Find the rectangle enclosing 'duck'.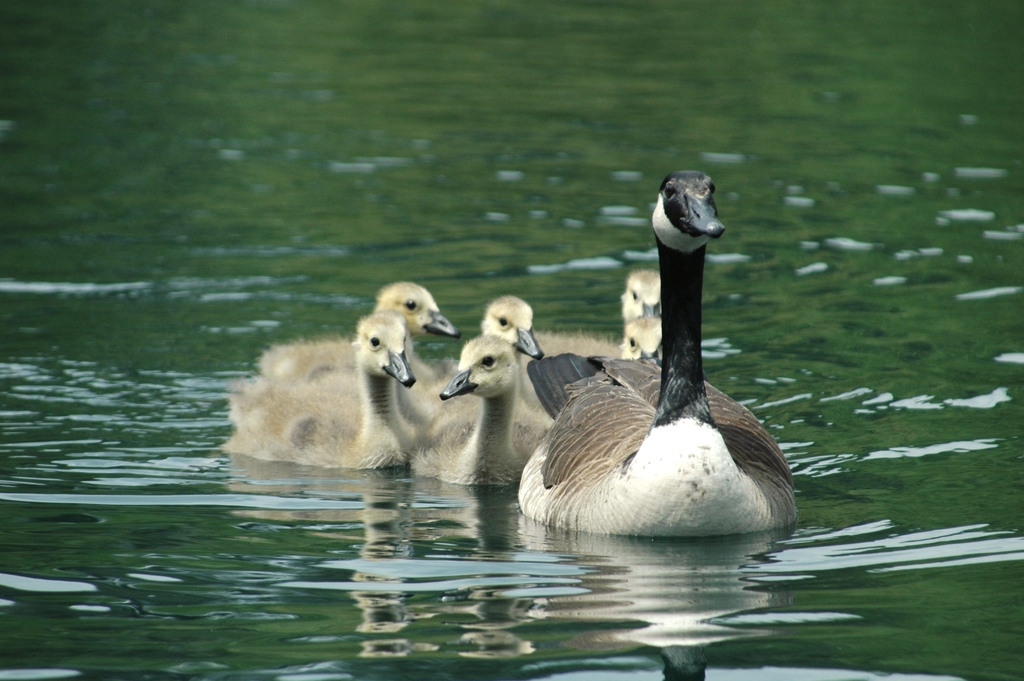
532, 277, 667, 356.
